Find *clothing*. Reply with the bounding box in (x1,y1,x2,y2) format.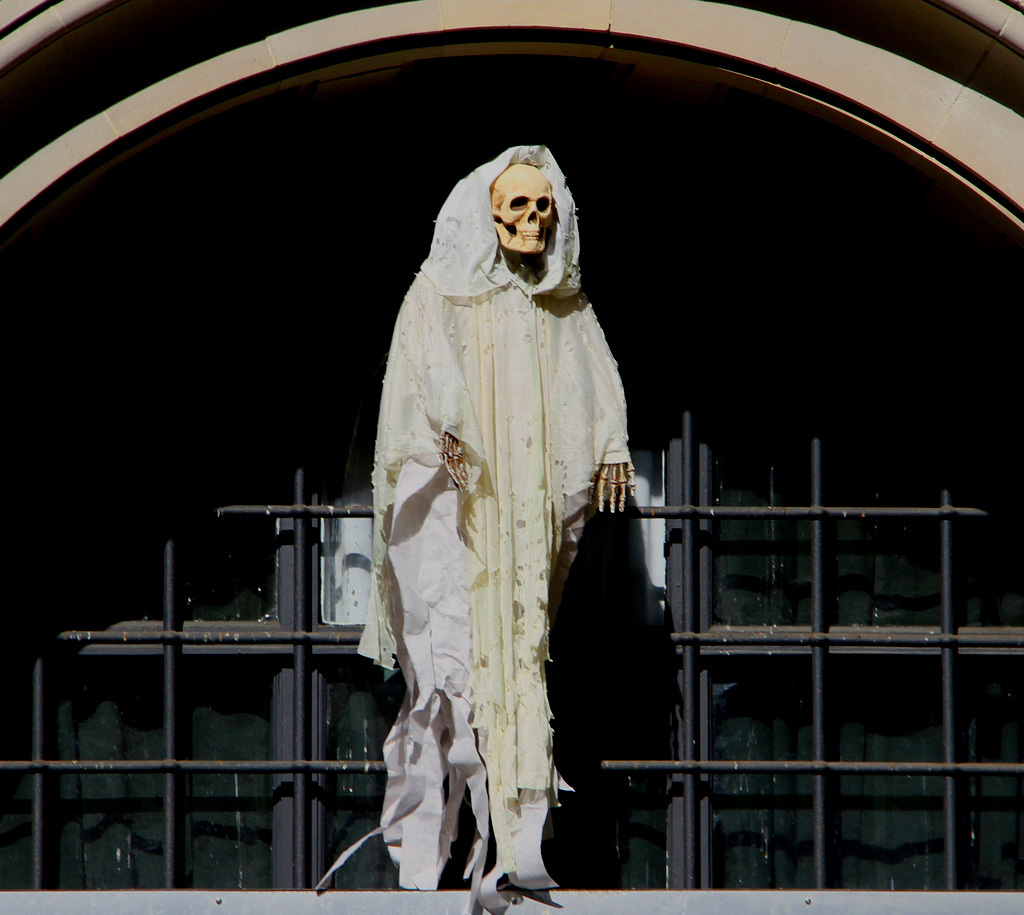
(362,126,640,856).
